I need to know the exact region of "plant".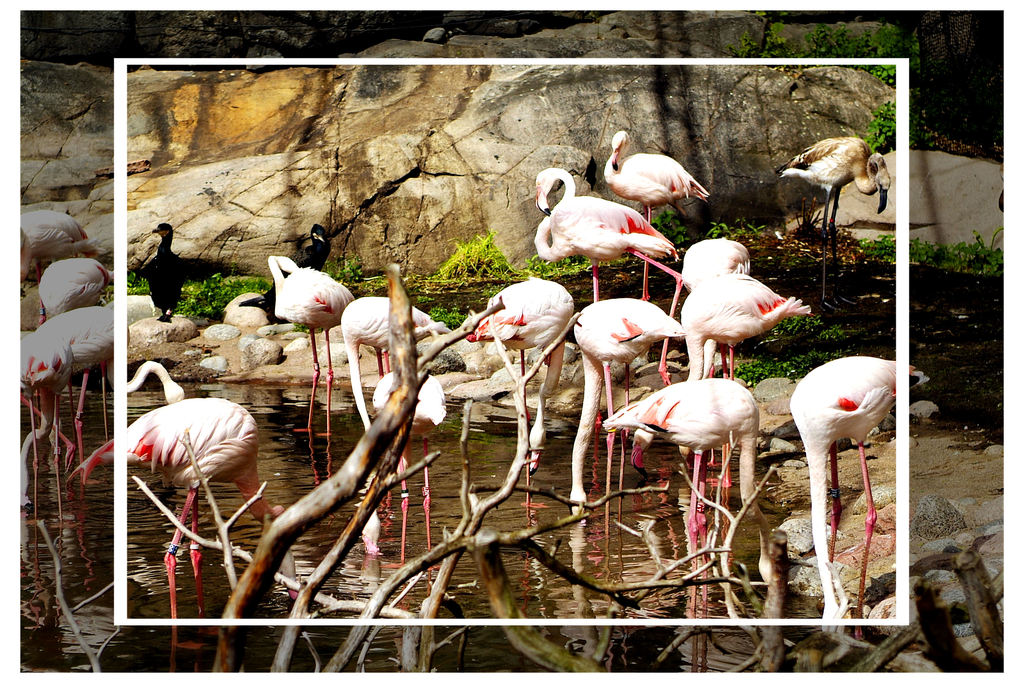
Region: <region>430, 229, 500, 281</region>.
